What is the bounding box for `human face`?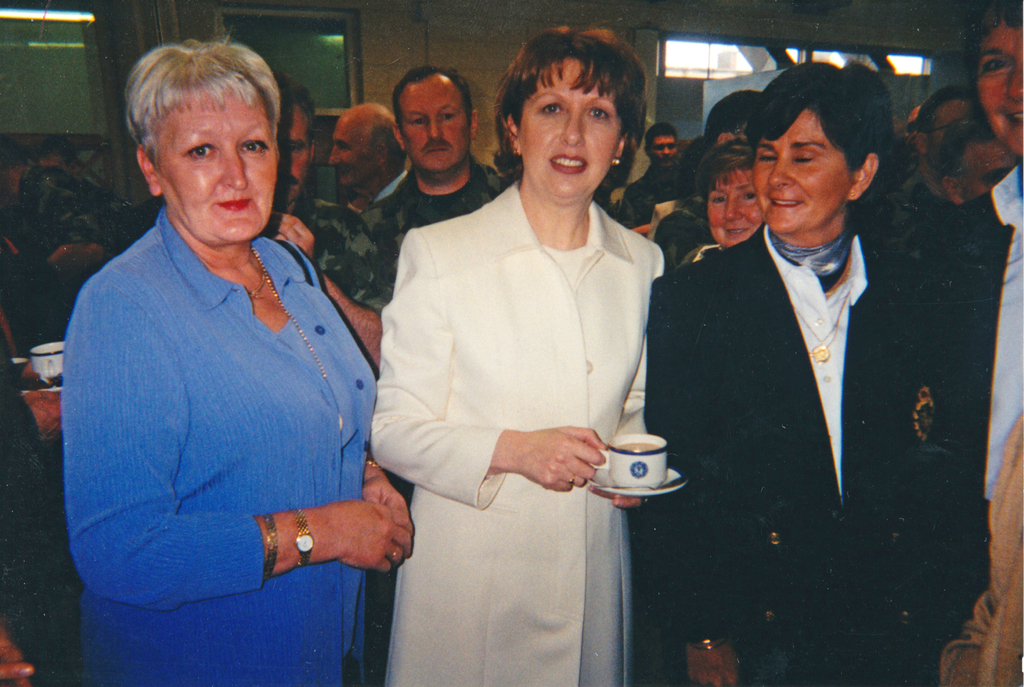
bbox=(525, 60, 619, 201).
